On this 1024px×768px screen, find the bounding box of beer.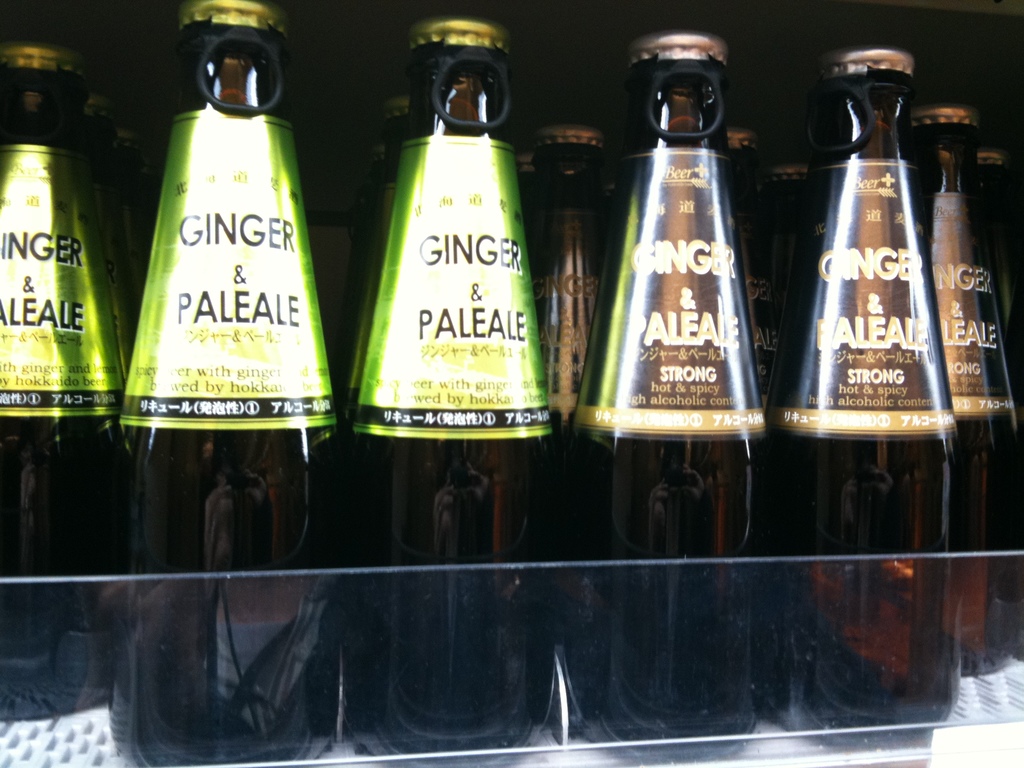
Bounding box: select_region(557, 10, 792, 716).
